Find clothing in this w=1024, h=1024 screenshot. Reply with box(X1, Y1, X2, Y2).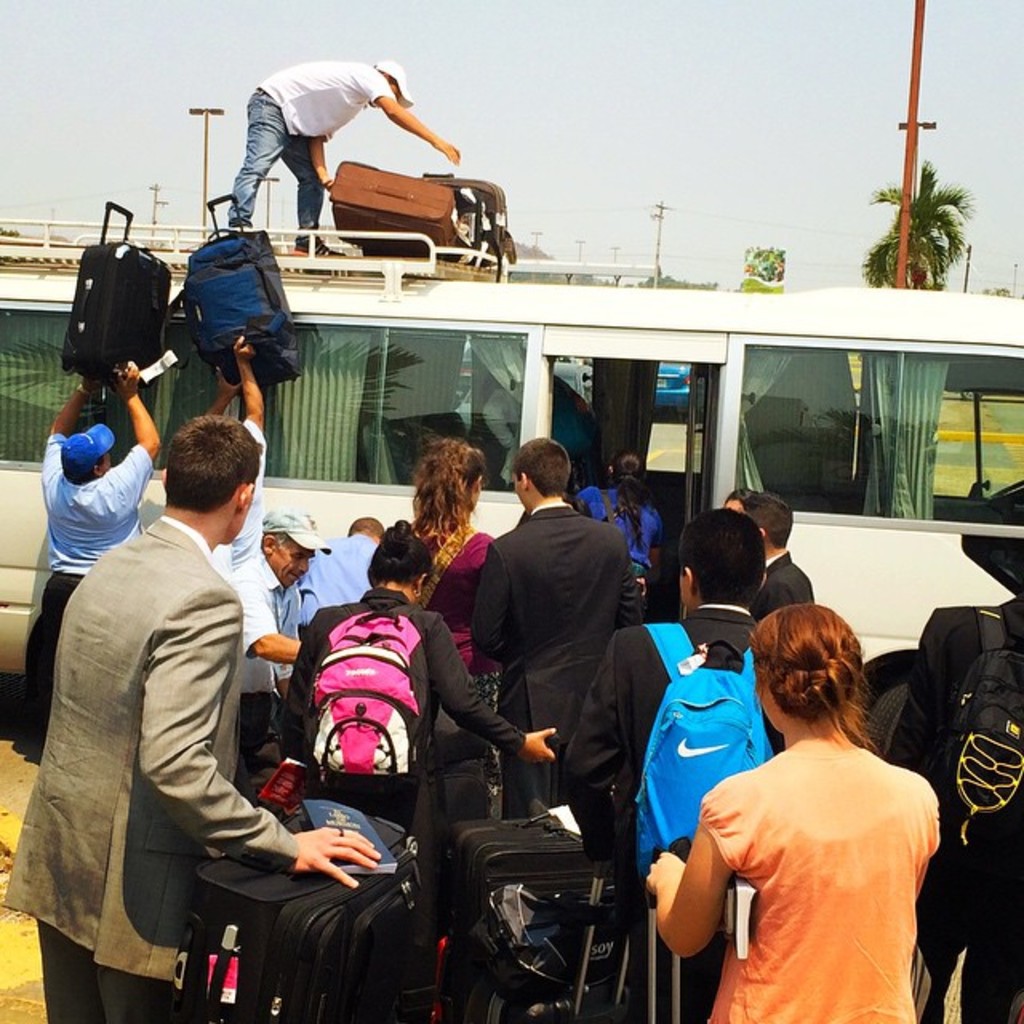
box(226, 58, 398, 232).
